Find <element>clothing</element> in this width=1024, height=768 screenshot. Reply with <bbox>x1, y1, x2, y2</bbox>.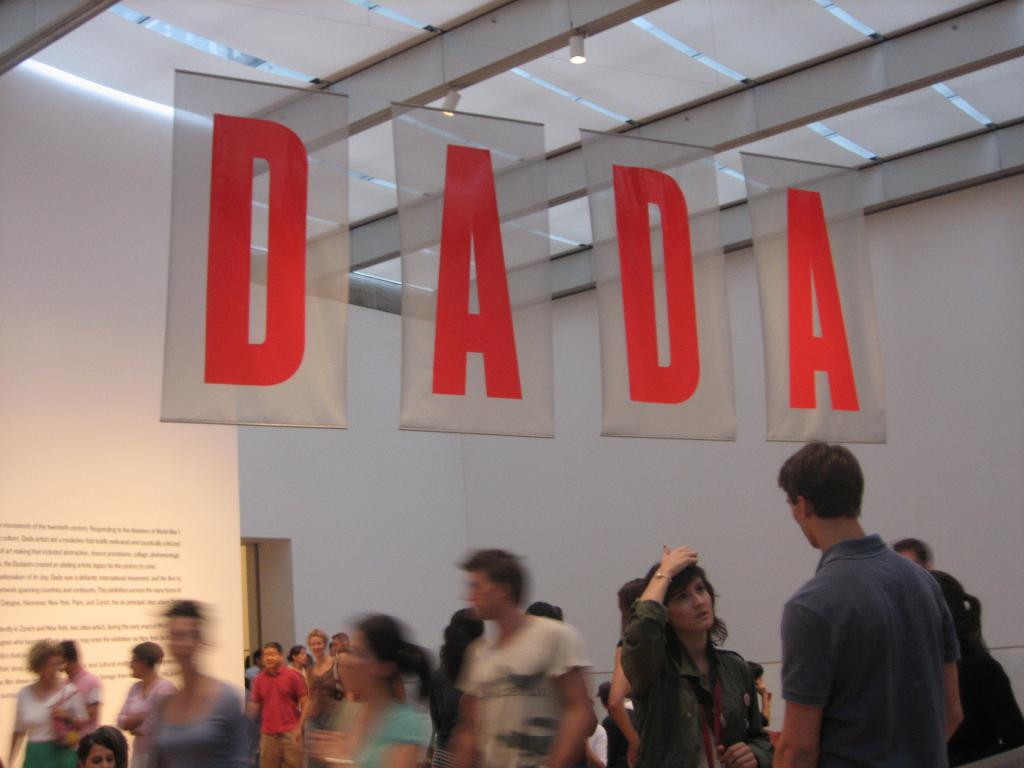
<bbox>301, 650, 330, 719</bbox>.
